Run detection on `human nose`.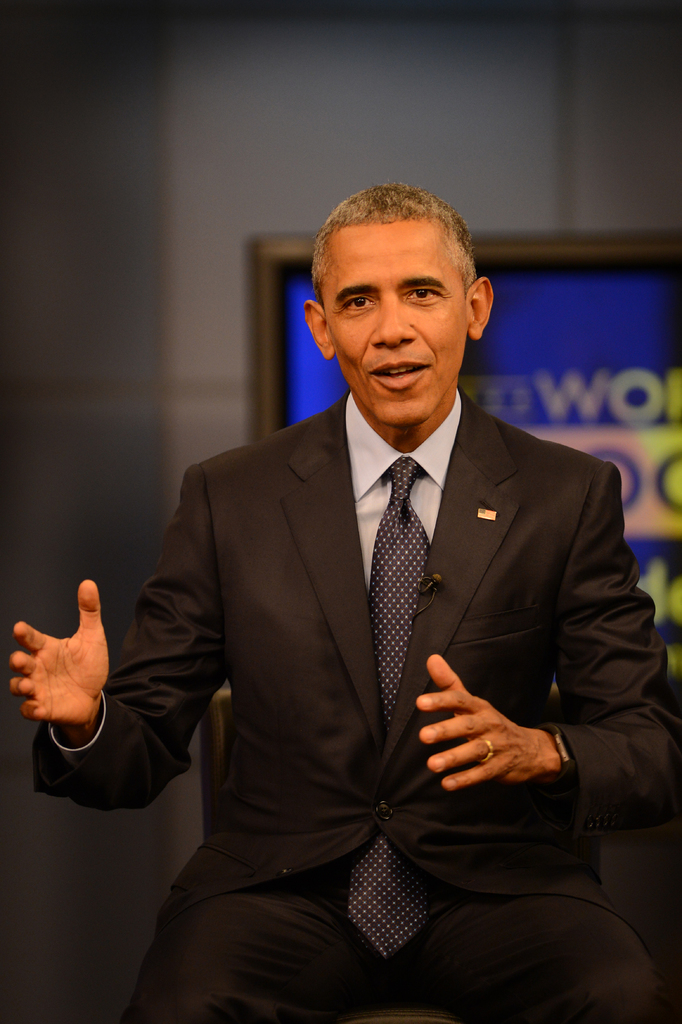
Result: pyautogui.locateOnScreen(373, 294, 414, 347).
